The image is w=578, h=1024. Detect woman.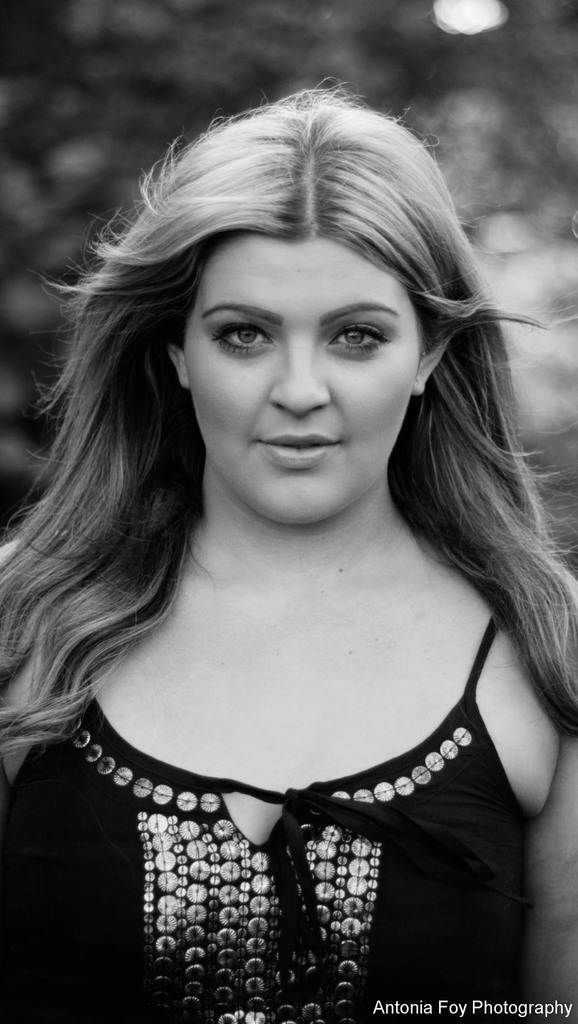
Detection: bbox(0, 83, 577, 1023).
